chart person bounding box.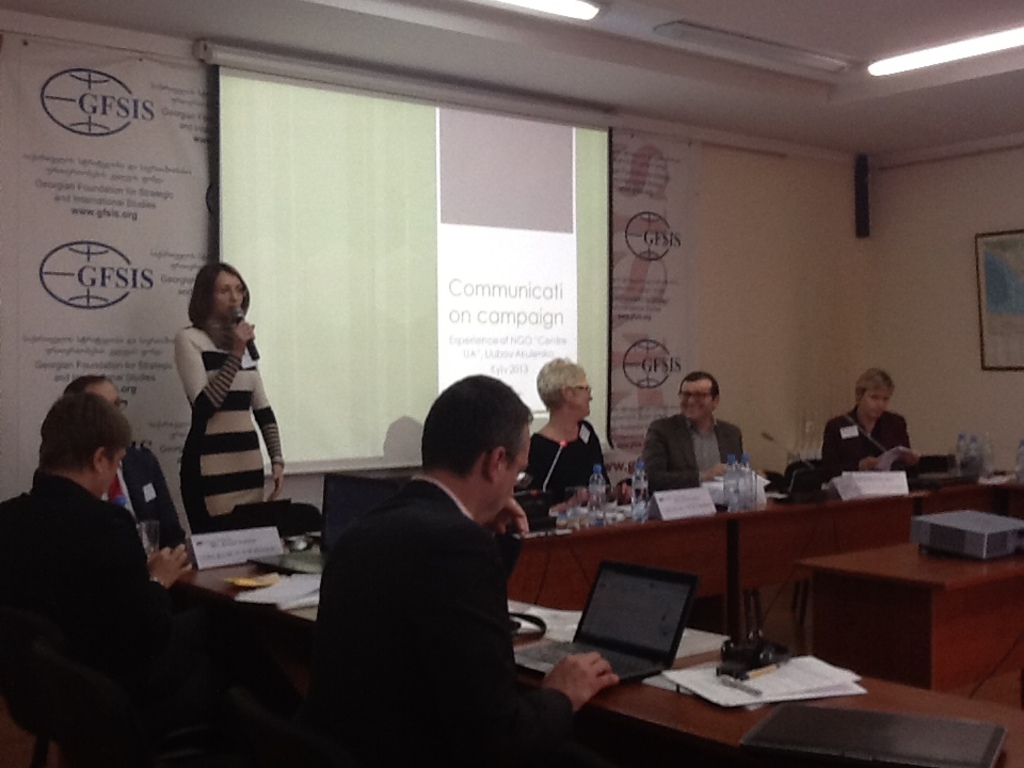
Charted: crop(67, 369, 177, 563).
